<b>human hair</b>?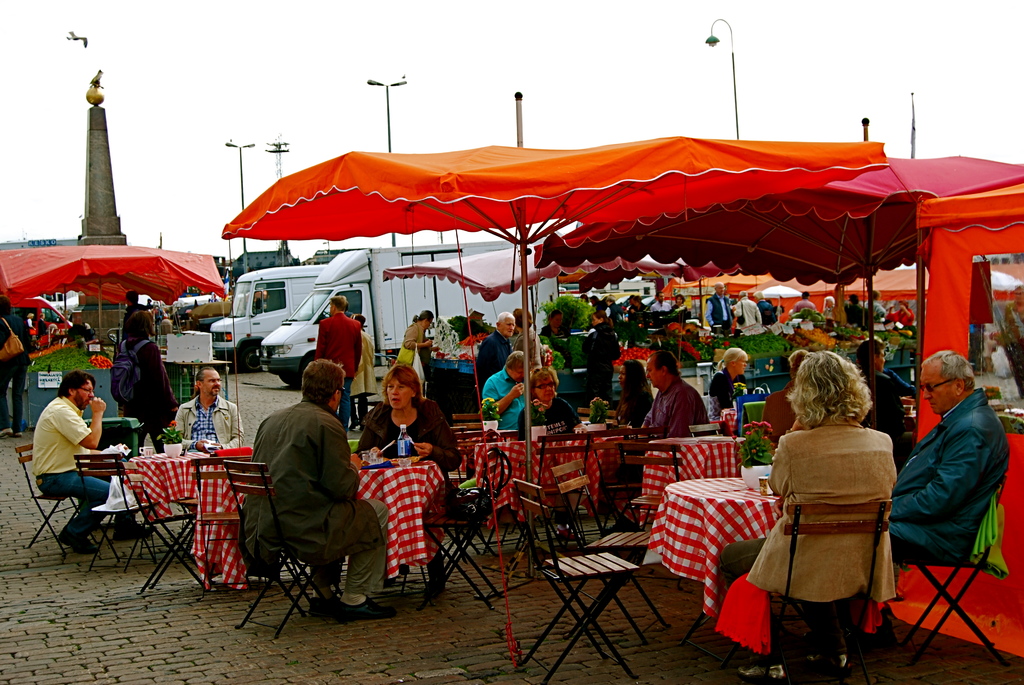
region(920, 348, 979, 390)
